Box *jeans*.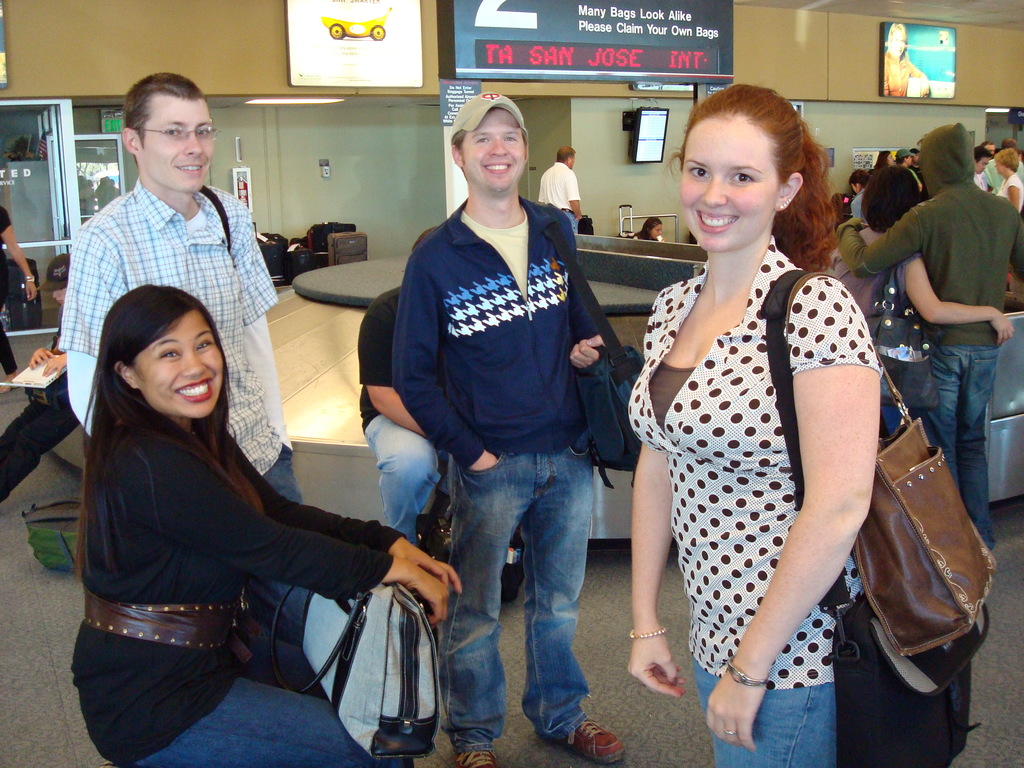
l=934, t=349, r=1000, b=548.
